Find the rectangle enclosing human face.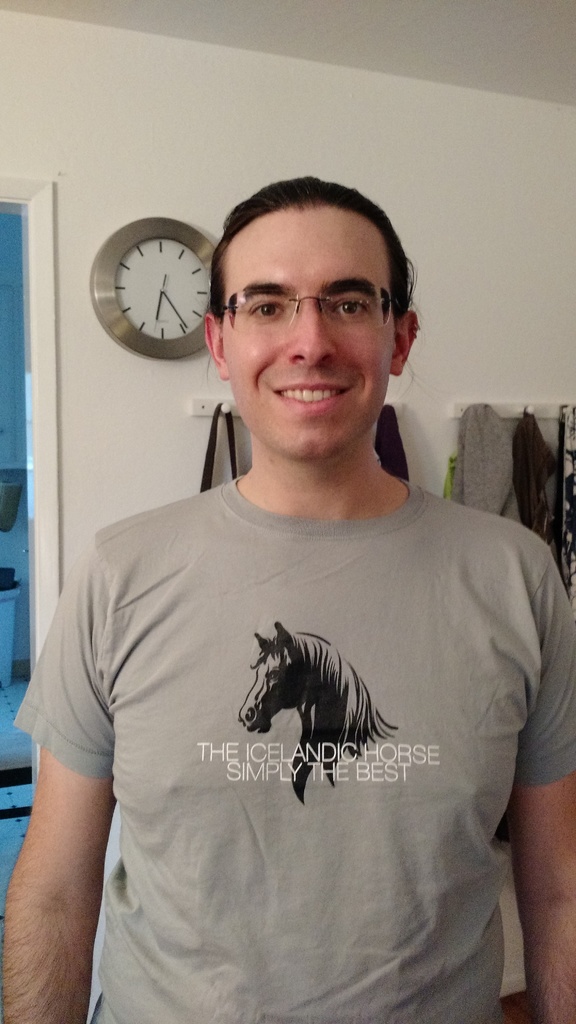
BBox(223, 204, 396, 463).
